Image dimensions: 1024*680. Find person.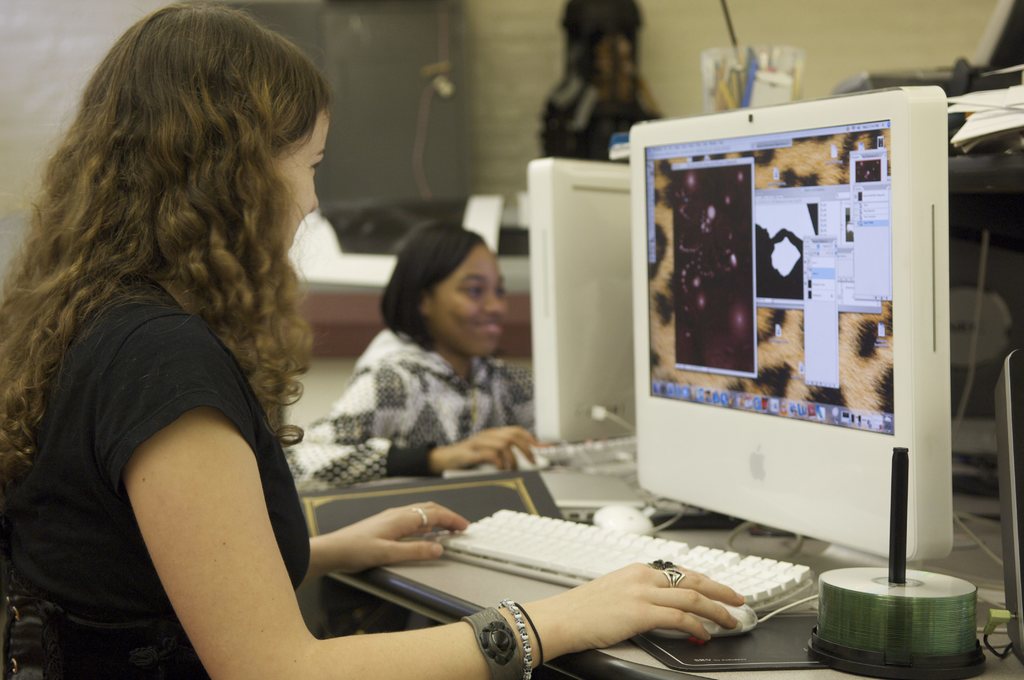
bbox(1, 0, 751, 679).
